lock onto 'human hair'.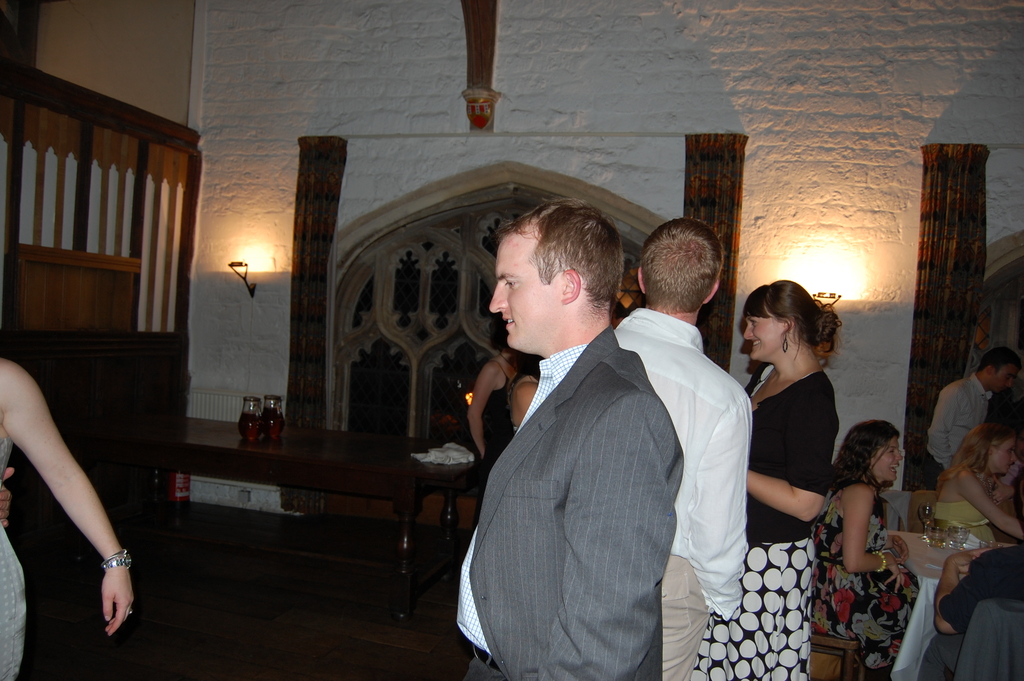
Locked: {"left": 639, "top": 214, "right": 732, "bottom": 313}.
